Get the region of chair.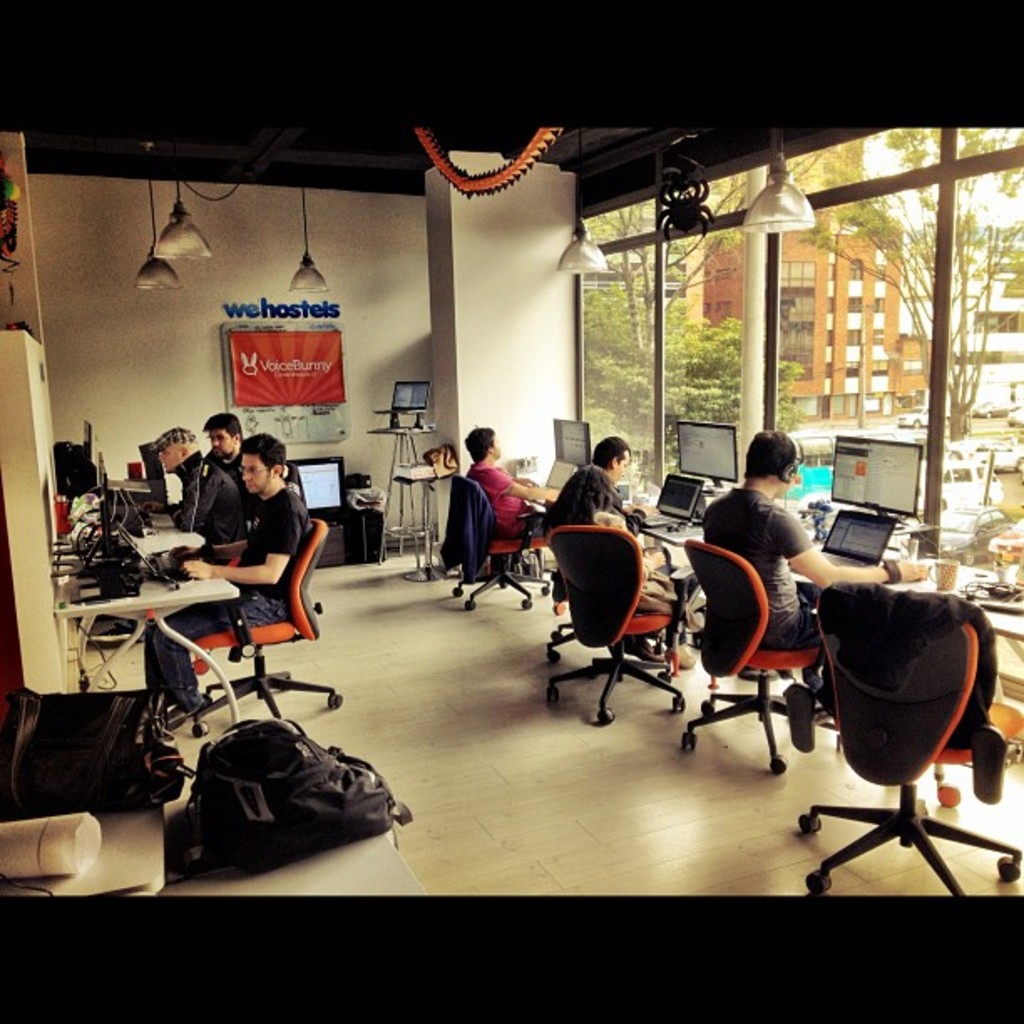
(683,540,830,781).
